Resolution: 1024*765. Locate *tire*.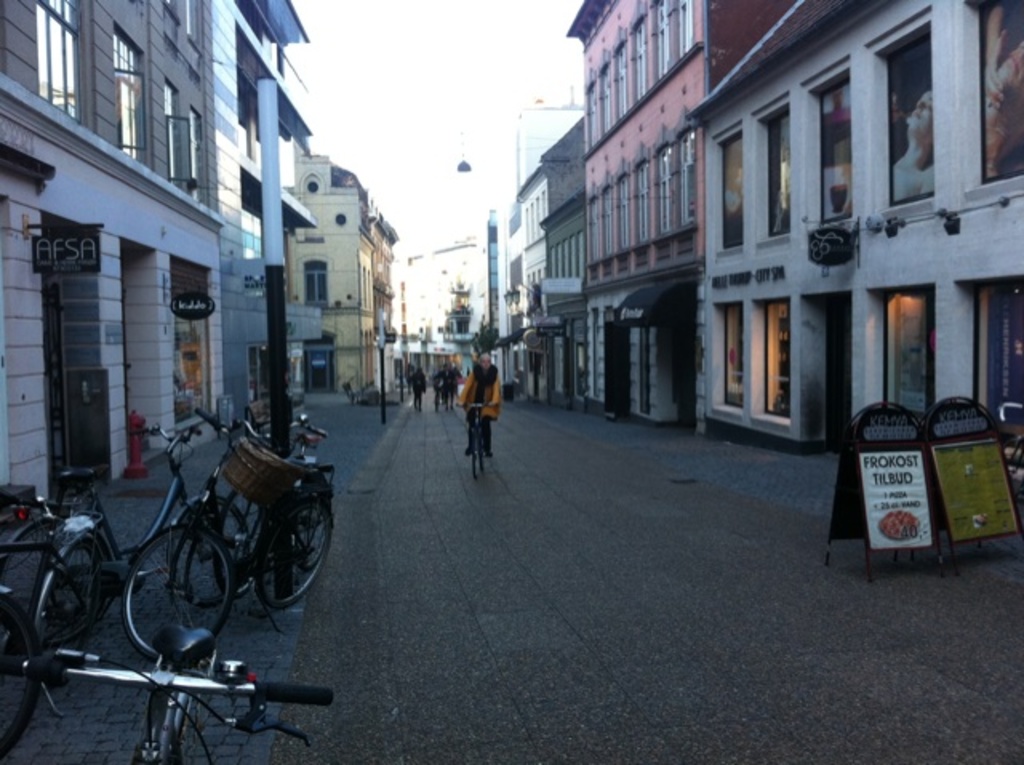
region(126, 520, 237, 669).
